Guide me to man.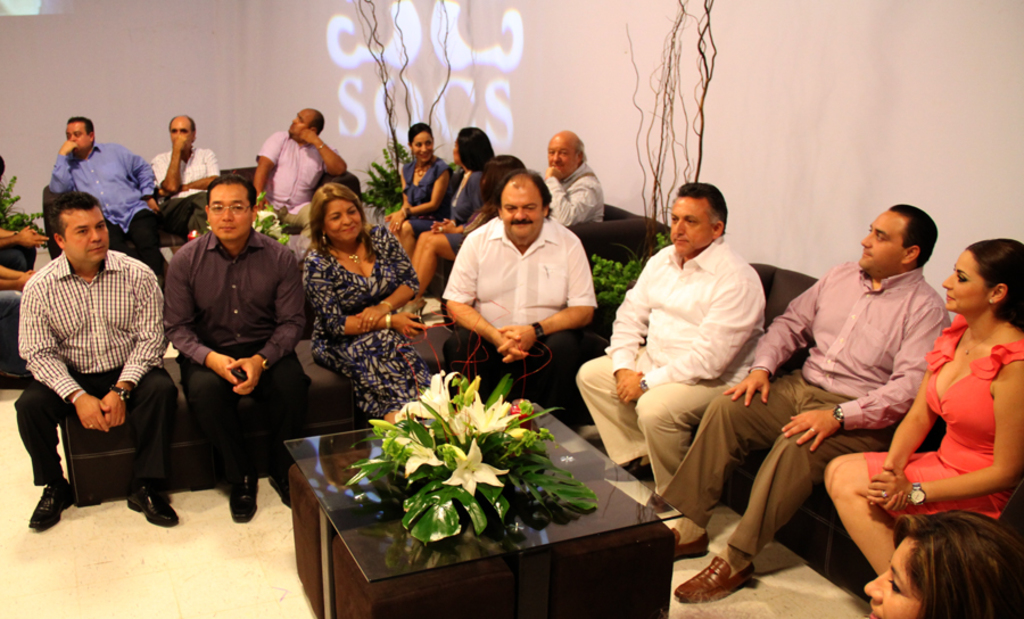
Guidance: BBox(439, 167, 598, 405).
